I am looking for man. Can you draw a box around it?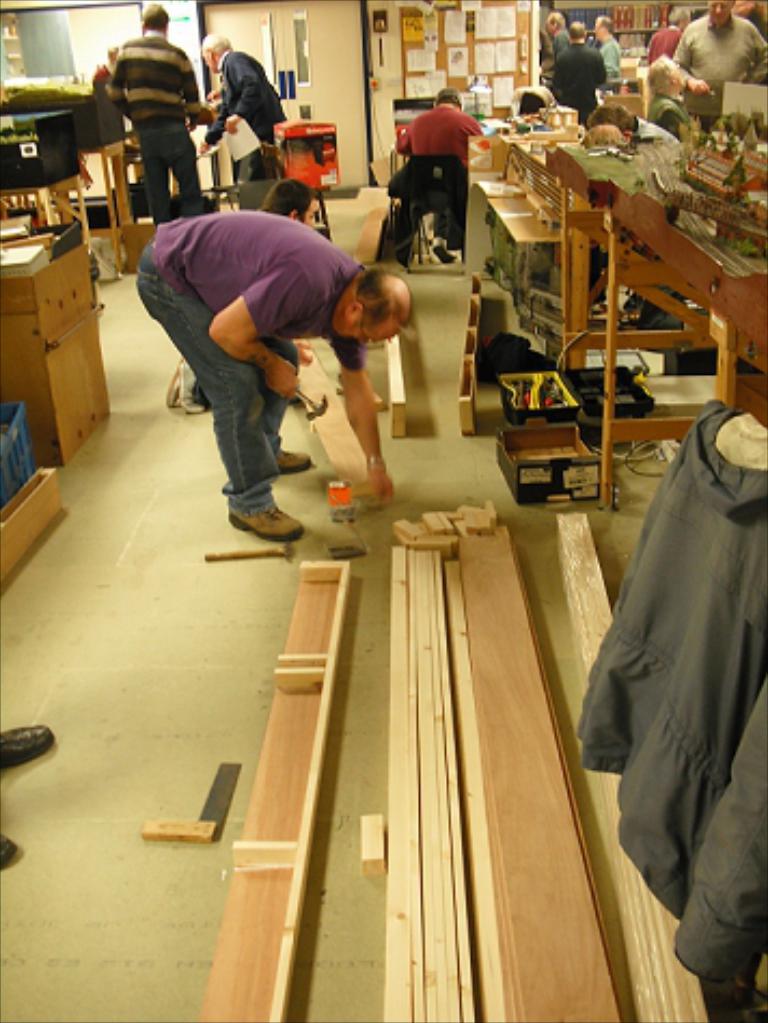
Sure, the bounding box is detection(91, 41, 114, 84).
